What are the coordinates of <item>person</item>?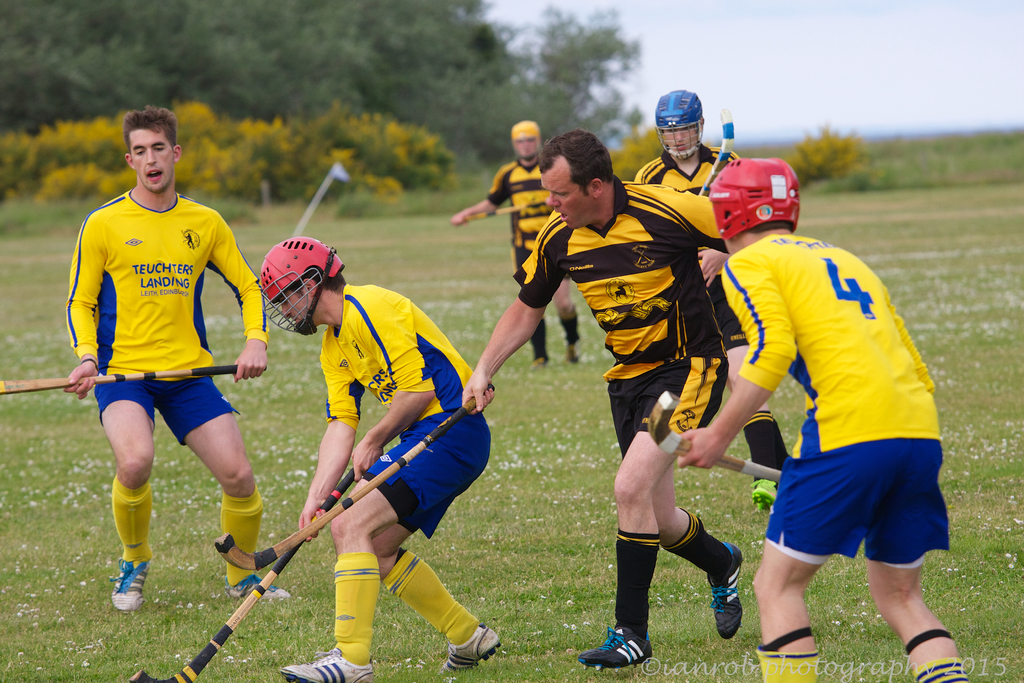
250, 238, 502, 682.
